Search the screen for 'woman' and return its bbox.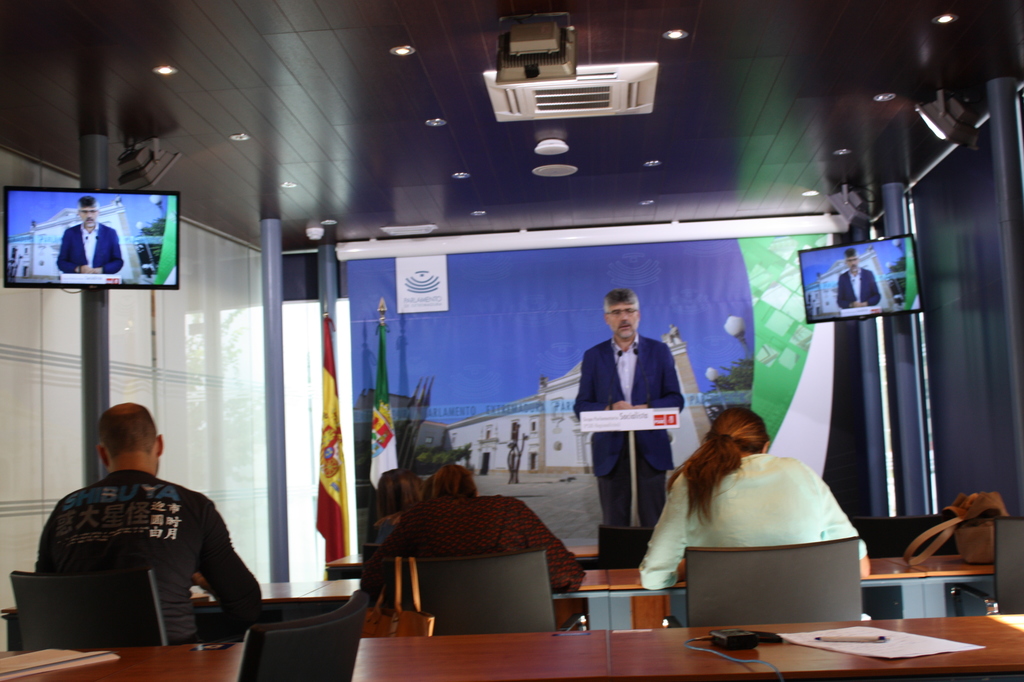
Found: x1=634 y1=404 x2=881 y2=603.
